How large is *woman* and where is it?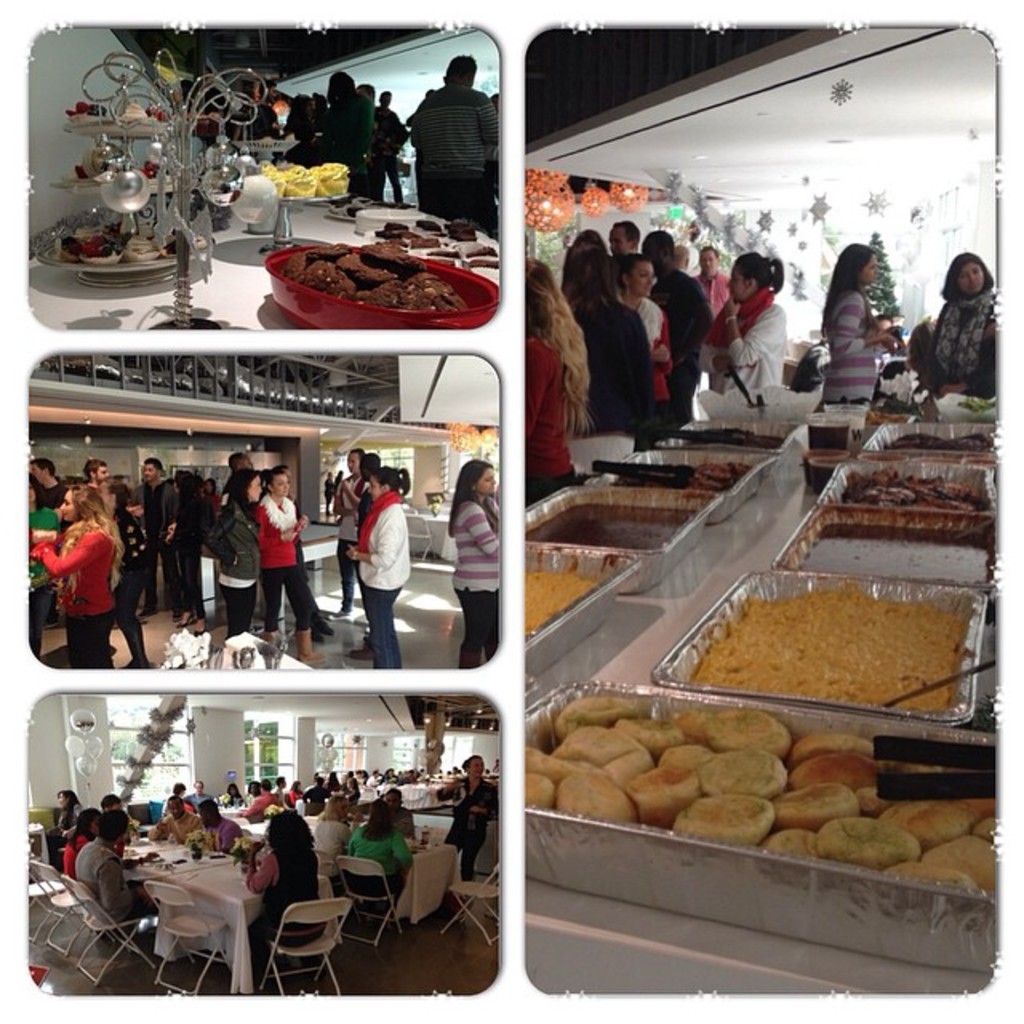
Bounding box: box(250, 467, 325, 661).
